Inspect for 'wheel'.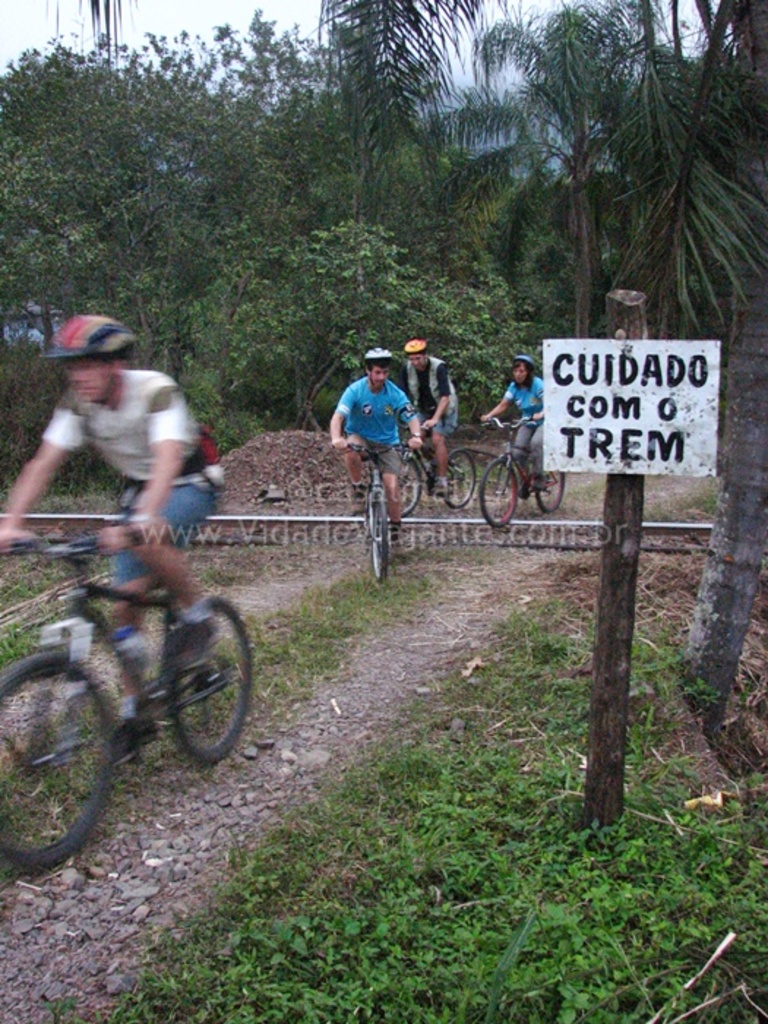
Inspection: bbox=[530, 452, 566, 511].
